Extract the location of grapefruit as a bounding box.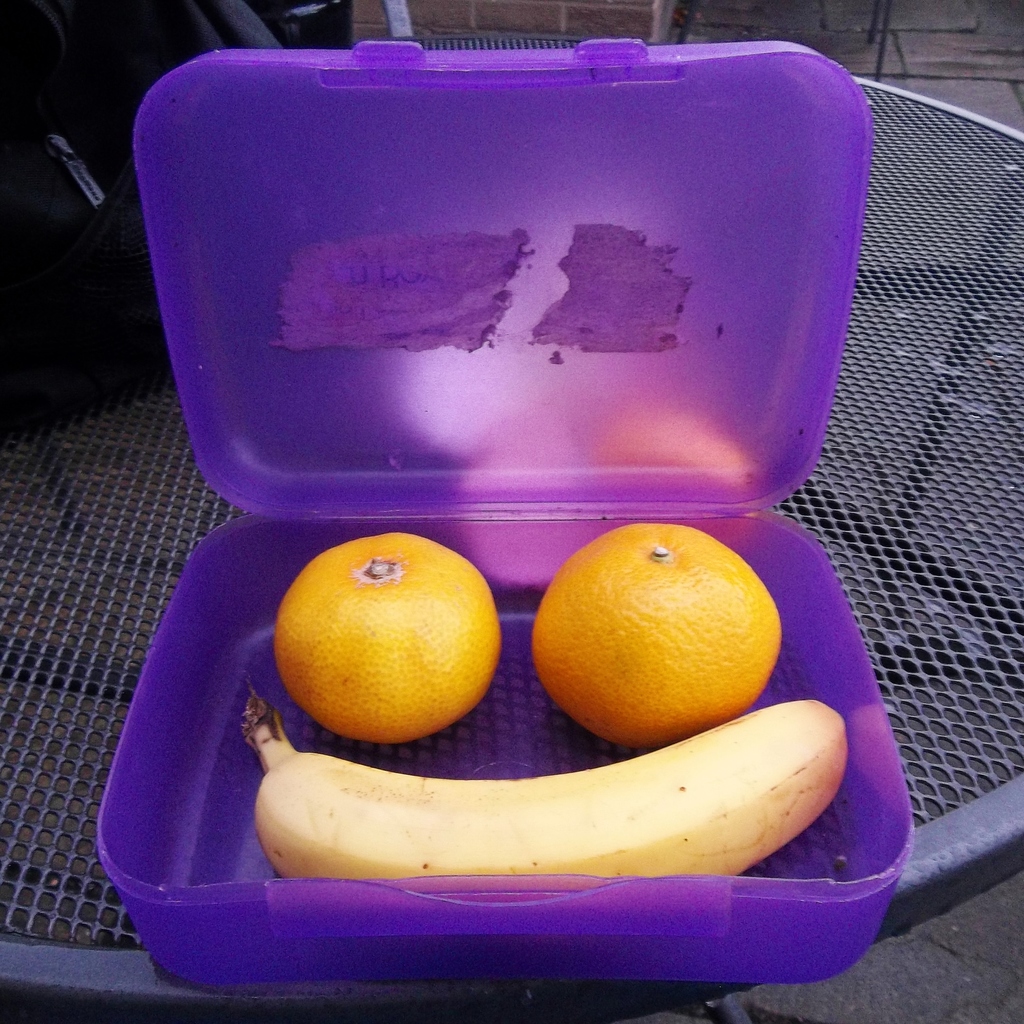
[531, 515, 786, 748].
